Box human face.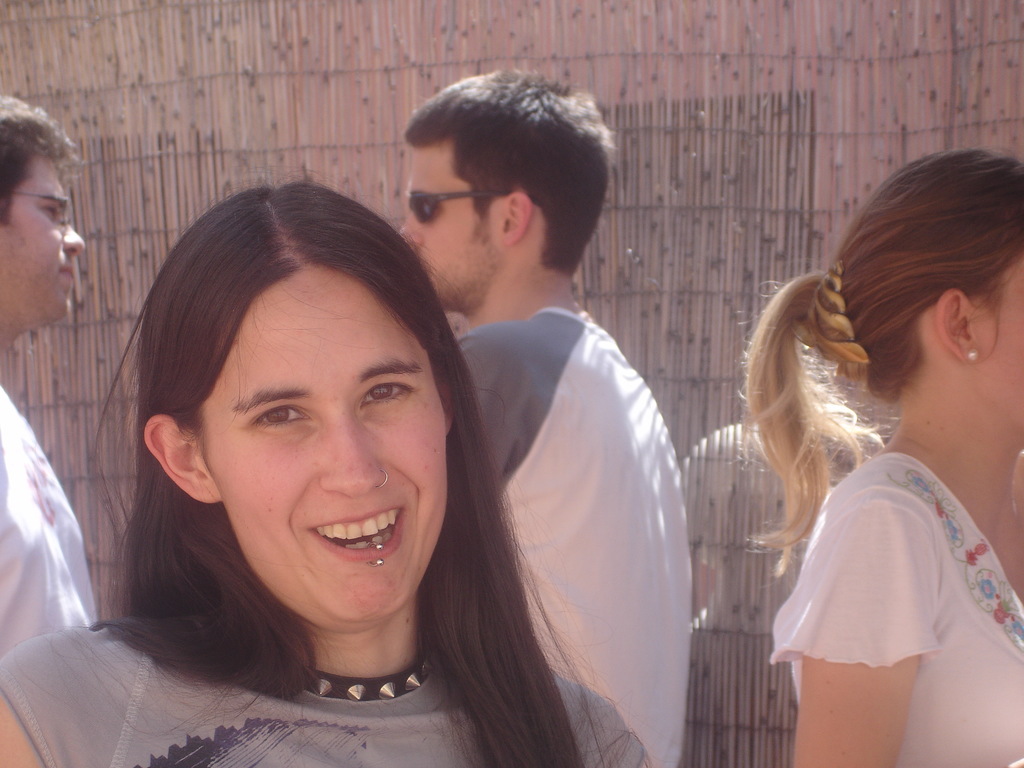
(left=399, top=144, right=501, bottom=300).
